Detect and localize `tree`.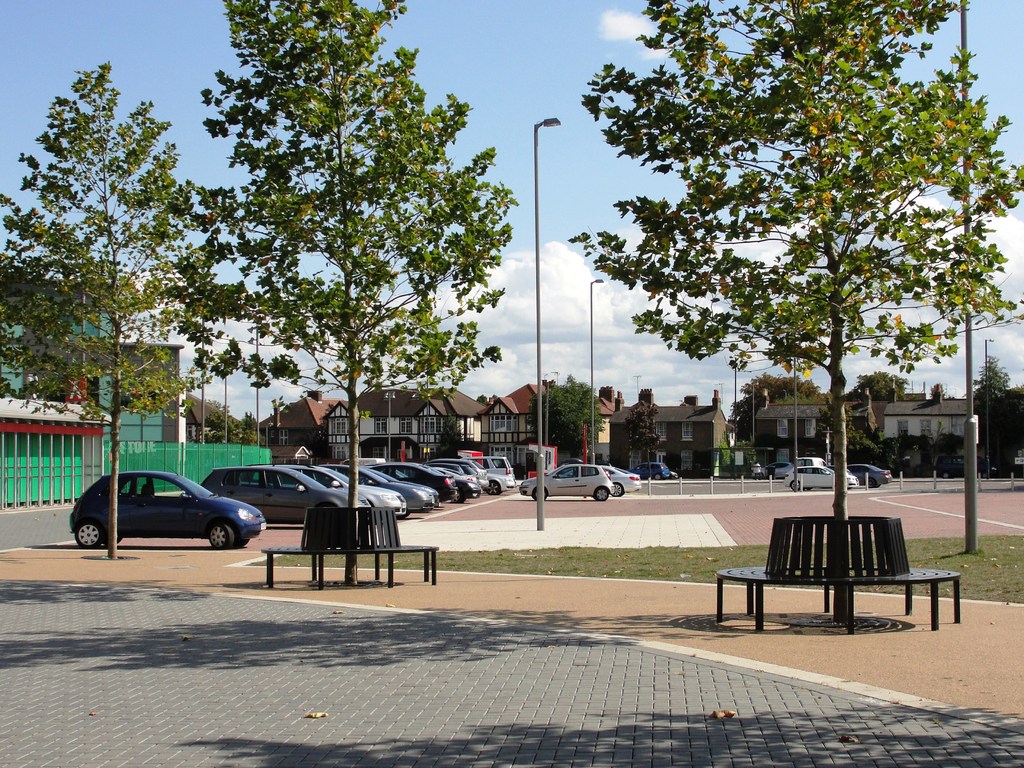
Localized at 974 355 1012 465.
